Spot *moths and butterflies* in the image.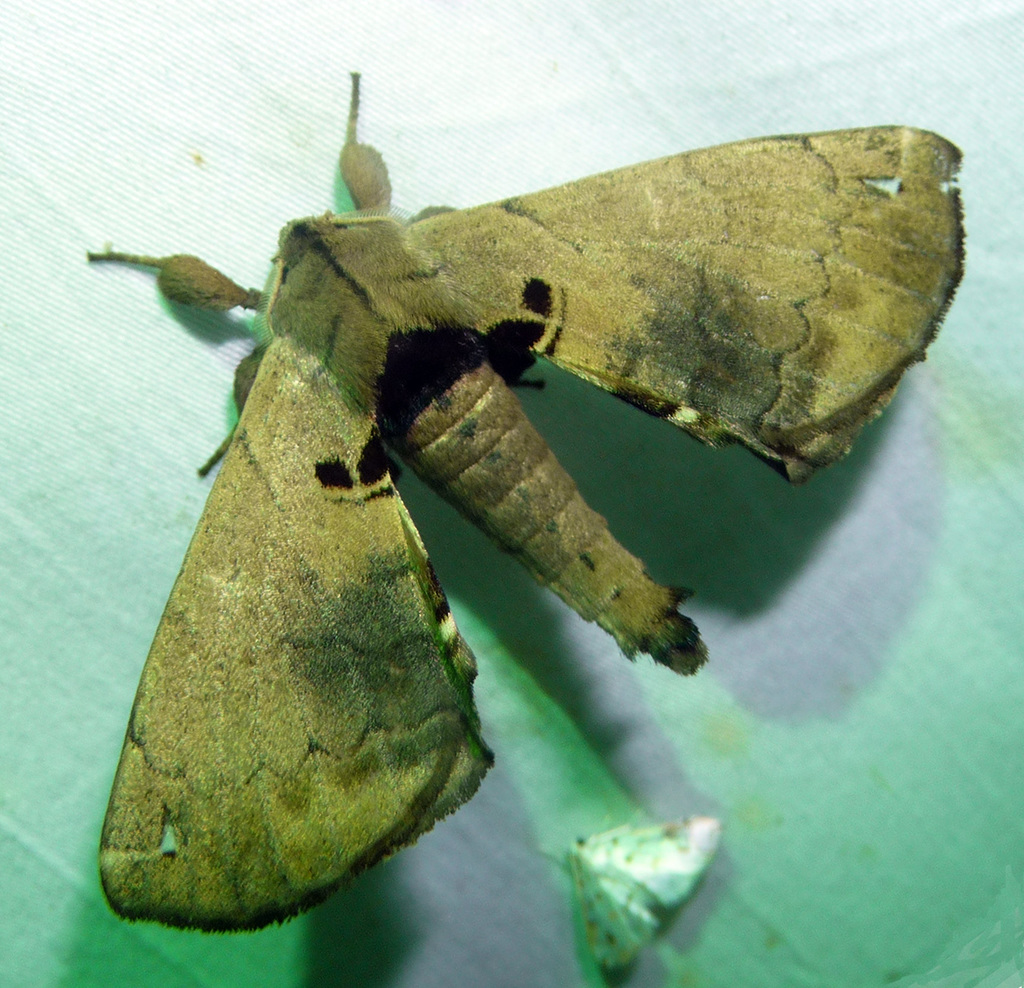
*moths and butterflies* found at 543:811:716:977.
